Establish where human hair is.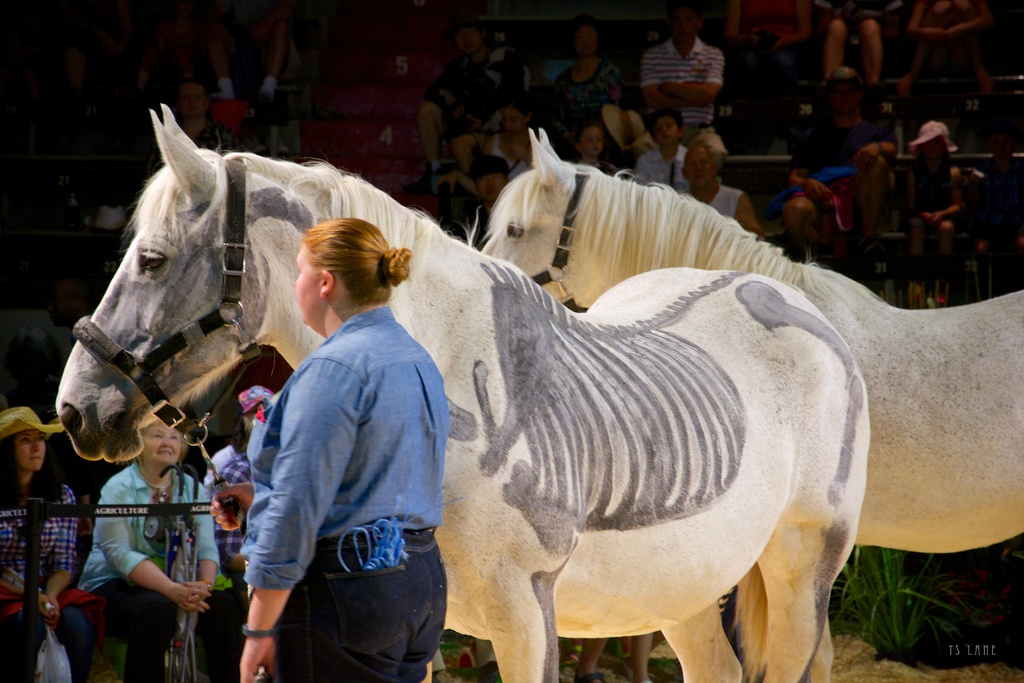
Established at rect(645, 108, 686, 144).
